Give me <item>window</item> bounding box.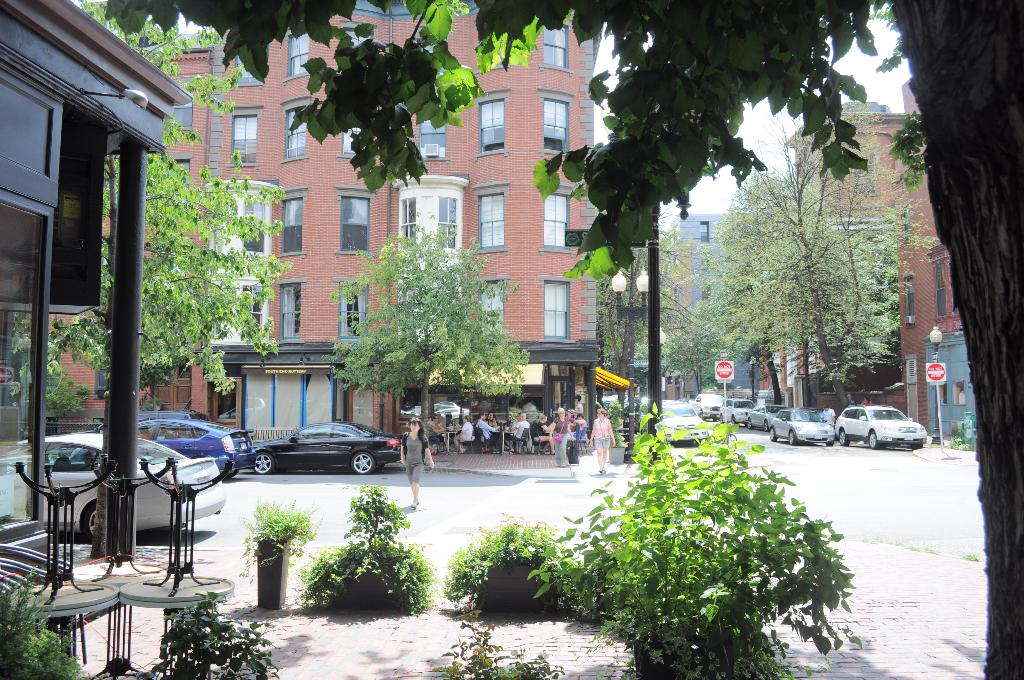
420,108,448,164.
